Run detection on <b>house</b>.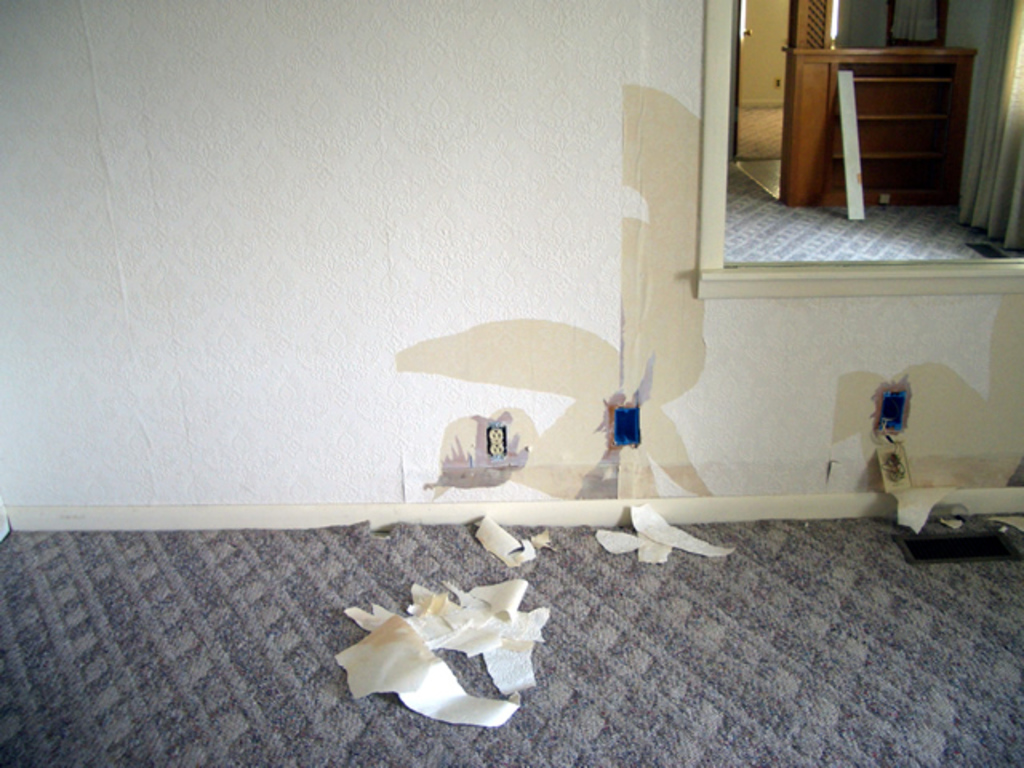
Result: box=[0, 0, 1022, 766].
